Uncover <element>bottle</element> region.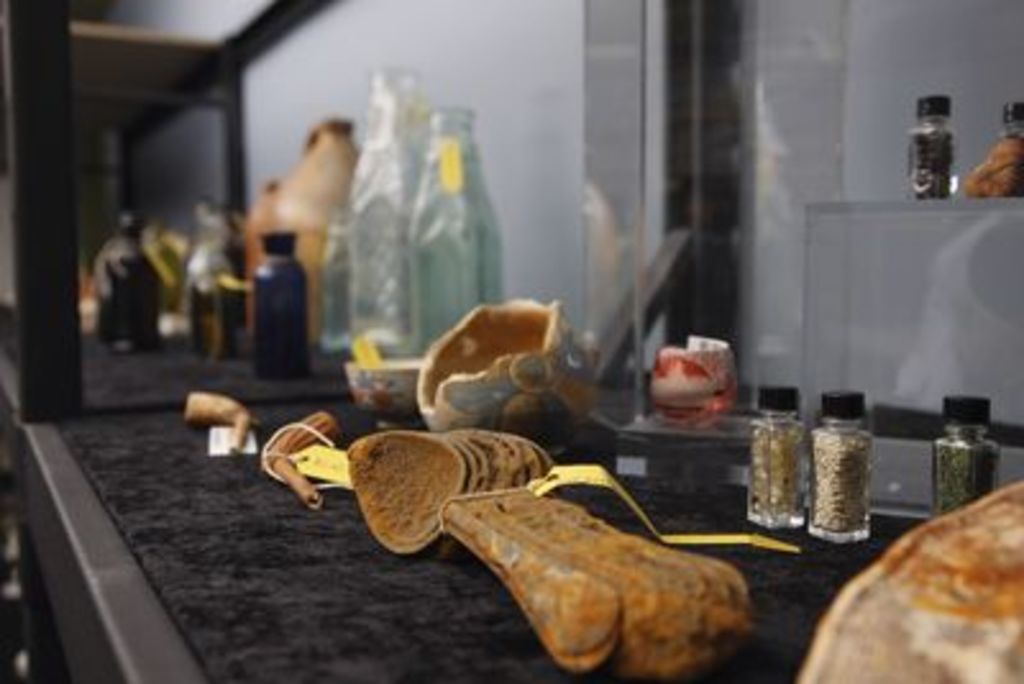
Uncovered: bbox=(353, 54, 425, 359).
